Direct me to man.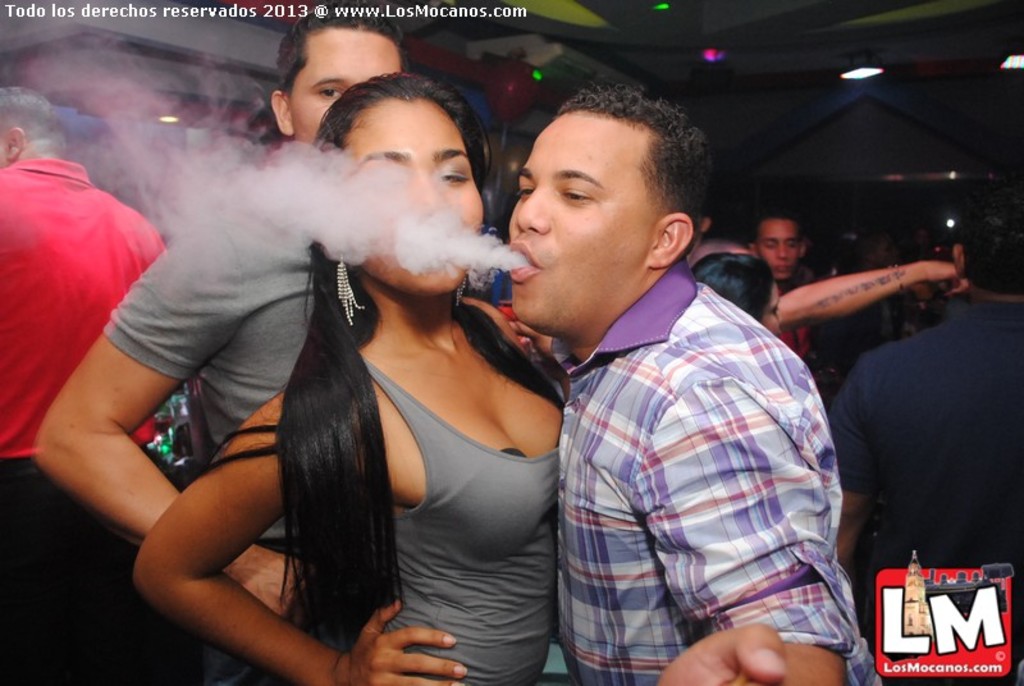
Direction: locate(824, 195, 1023, 685).
